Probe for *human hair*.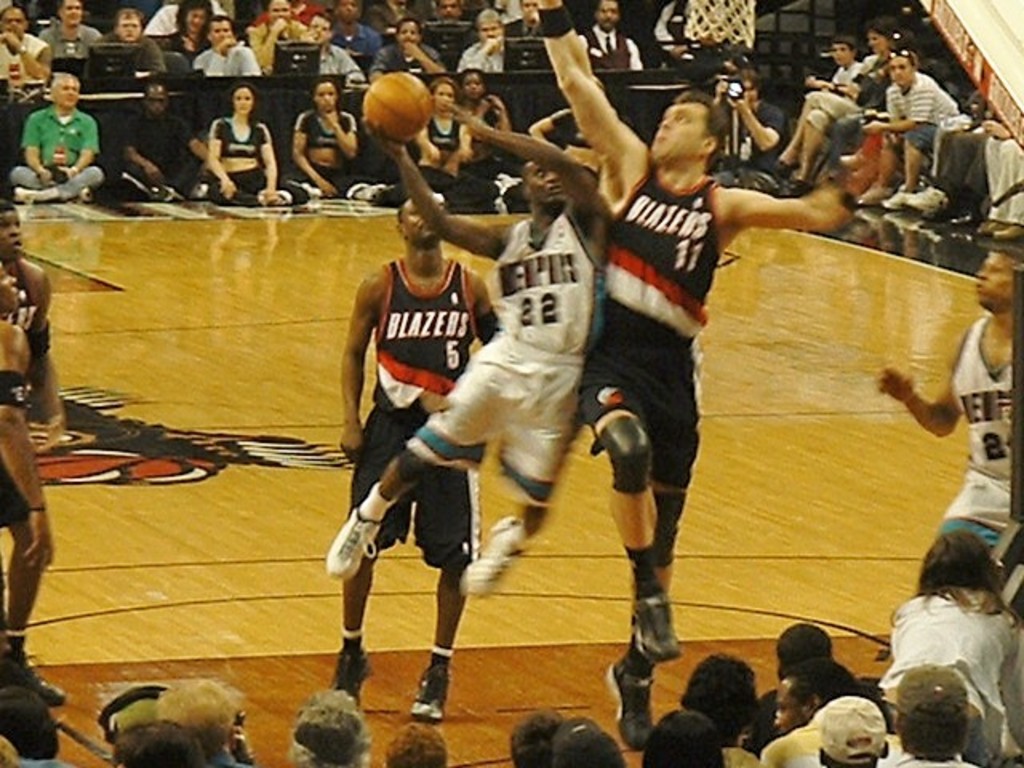
Probe result: 781 621 832 672.
